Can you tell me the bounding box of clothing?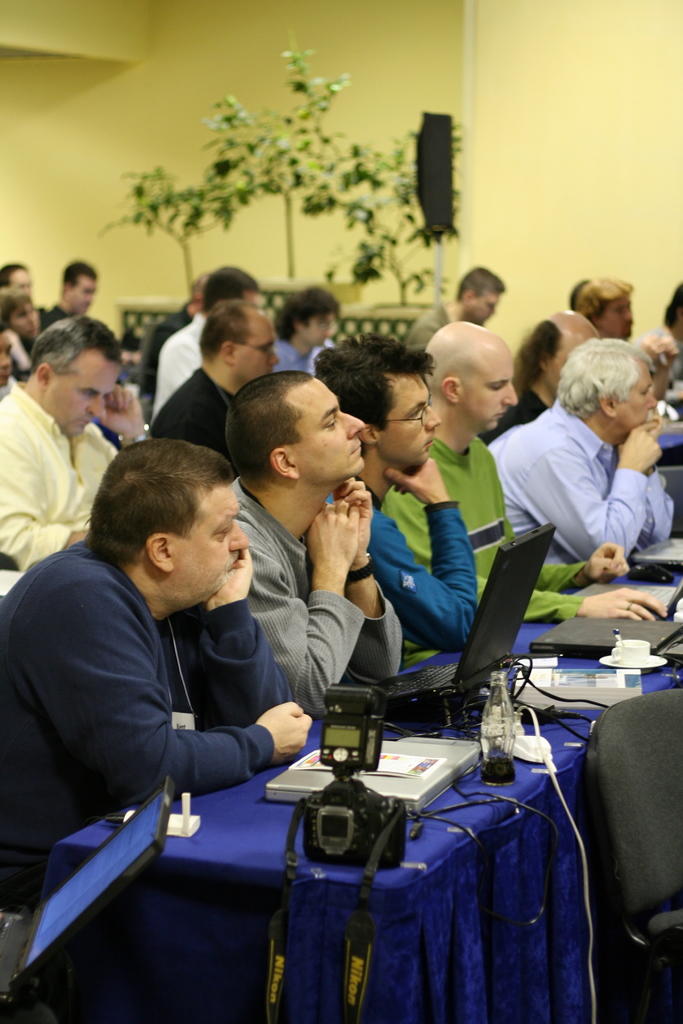
rect(226, 473, 404, 718).
